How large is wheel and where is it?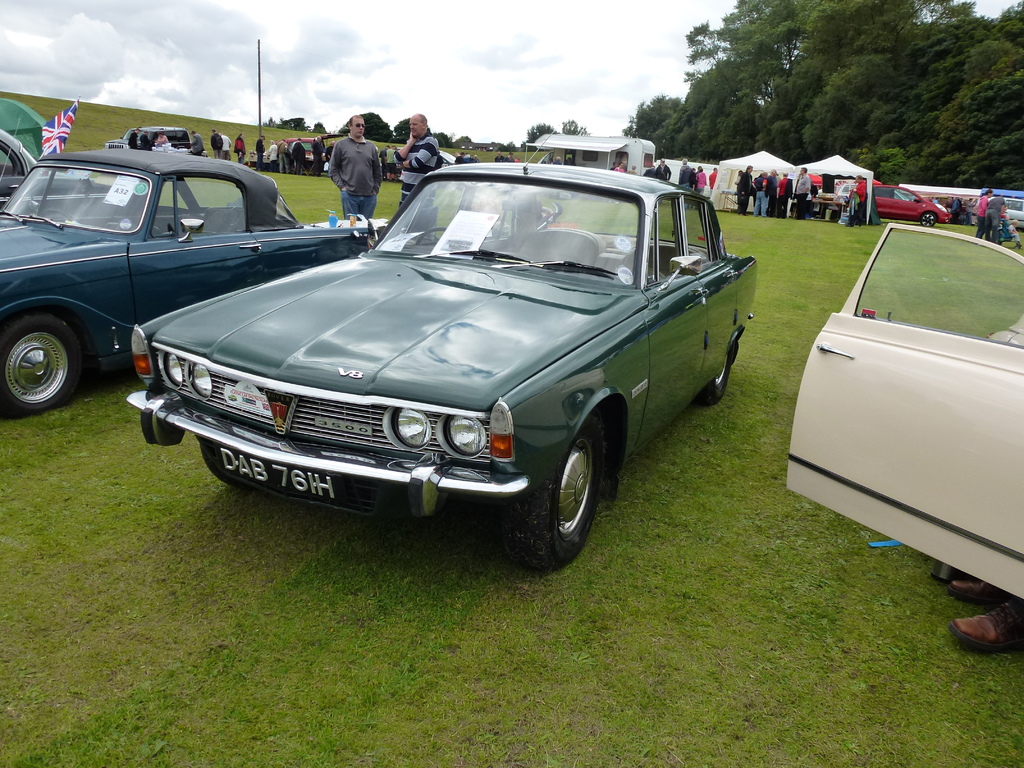
Bounding box: (918, 212, 940, 228).
